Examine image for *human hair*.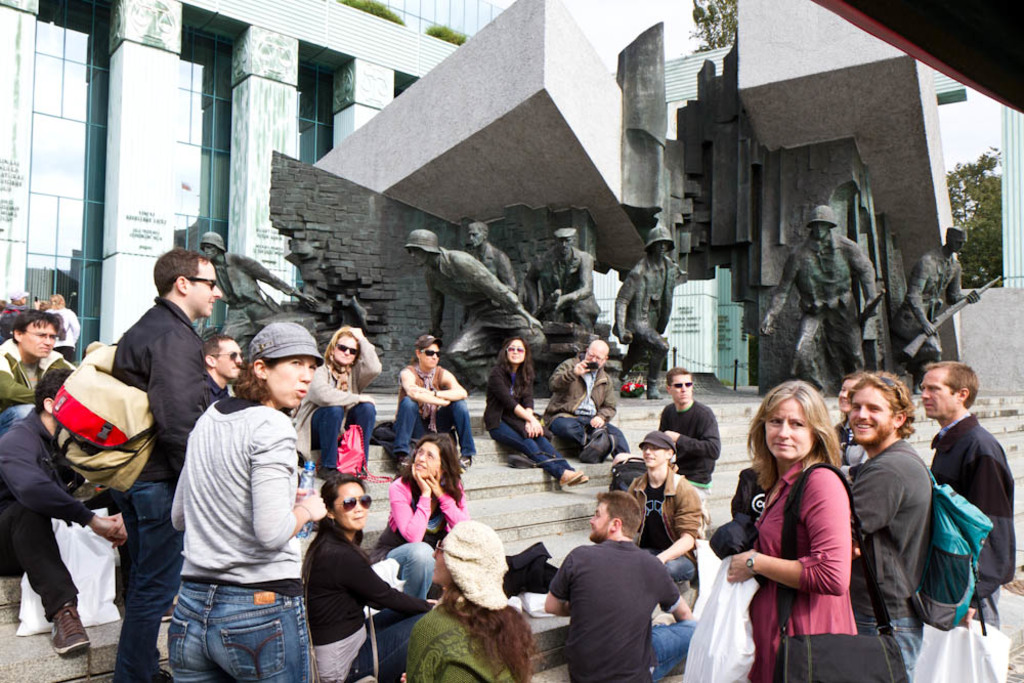
Examination result: locate(497, 335, 536, 384).
